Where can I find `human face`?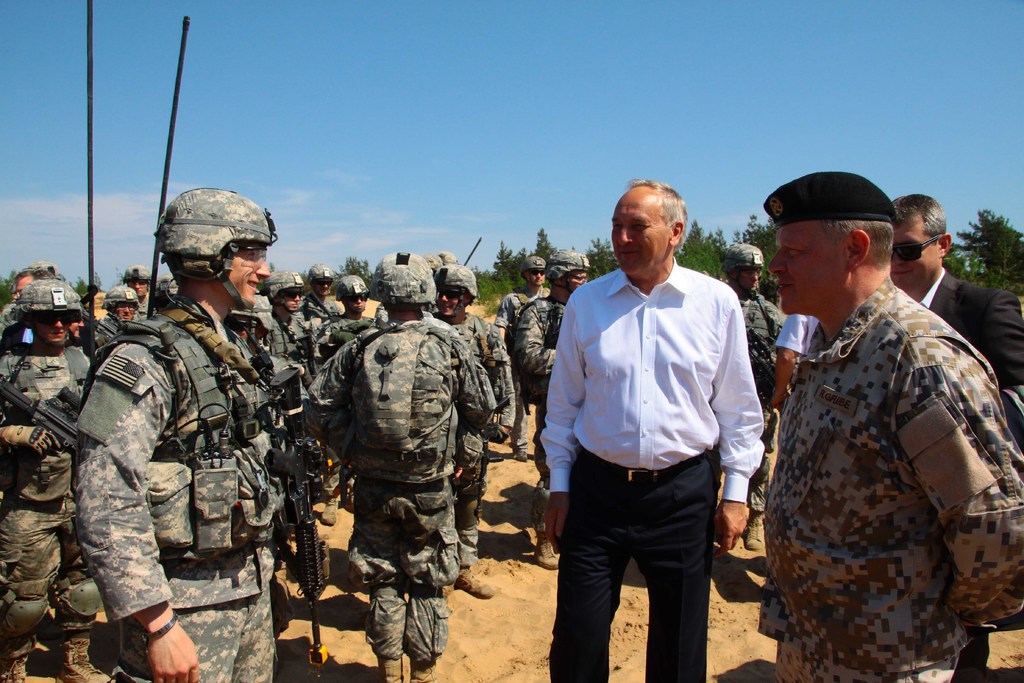
You can find it at [739,264,760,290].
